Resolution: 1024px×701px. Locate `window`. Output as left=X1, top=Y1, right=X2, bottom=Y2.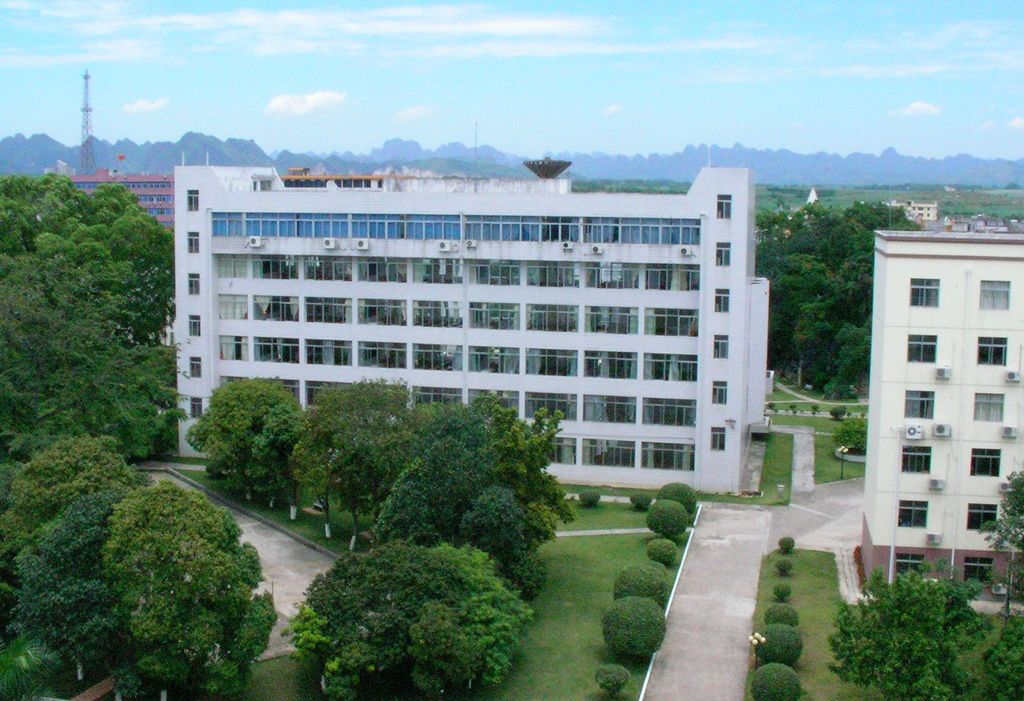
left=965, top=447, right=1010, bottom=482.
